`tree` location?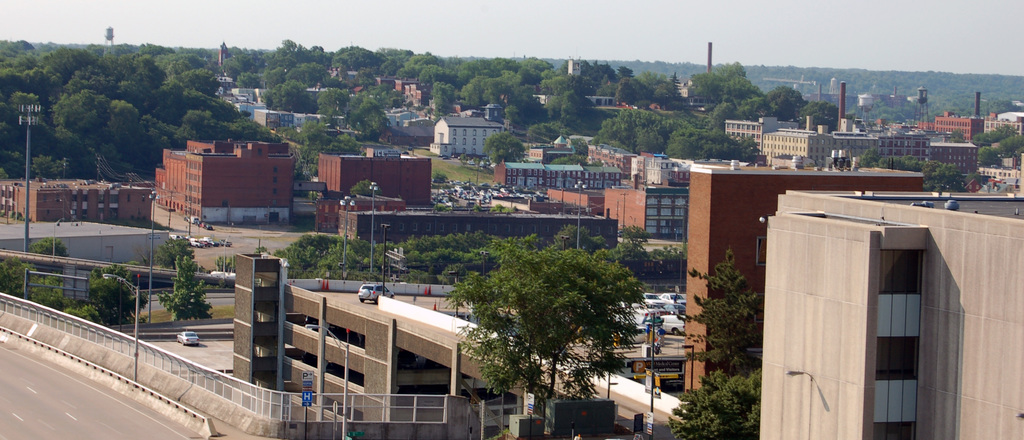
left=354, top=101, right=388, bottom=141
